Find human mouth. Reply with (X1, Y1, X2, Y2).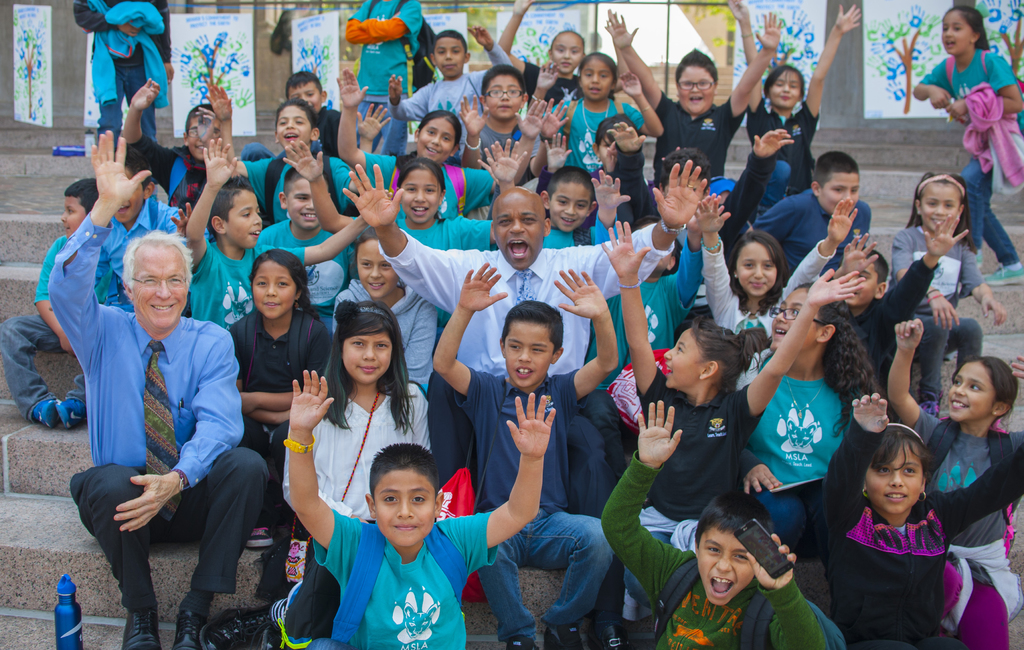
(121, 204, 130, 214).
